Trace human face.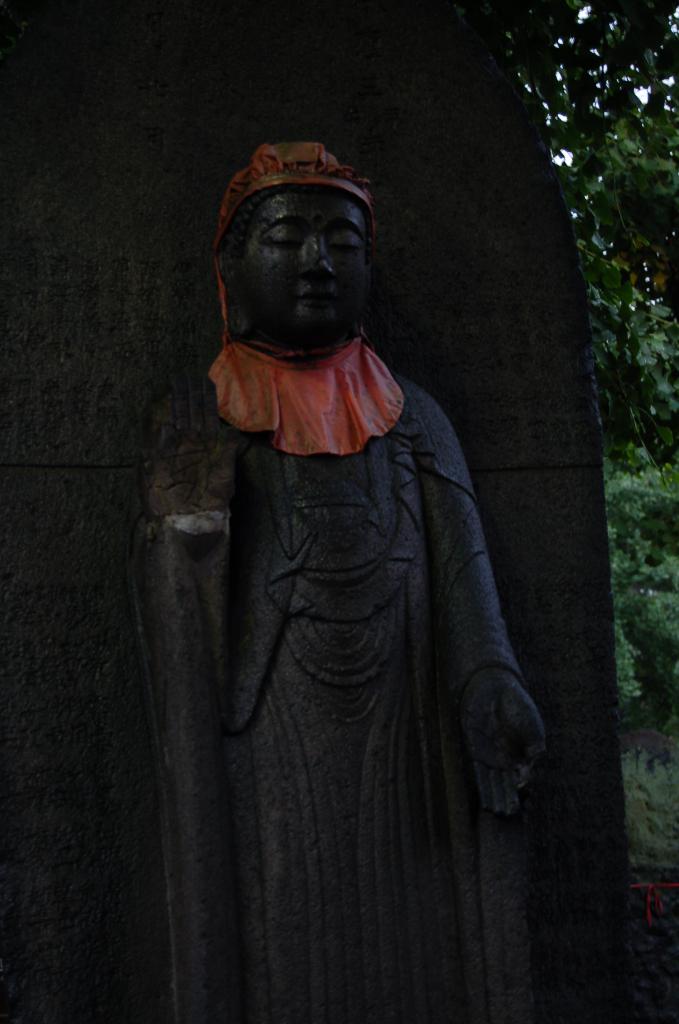
Traced to region(237, 190, 365, 339).
